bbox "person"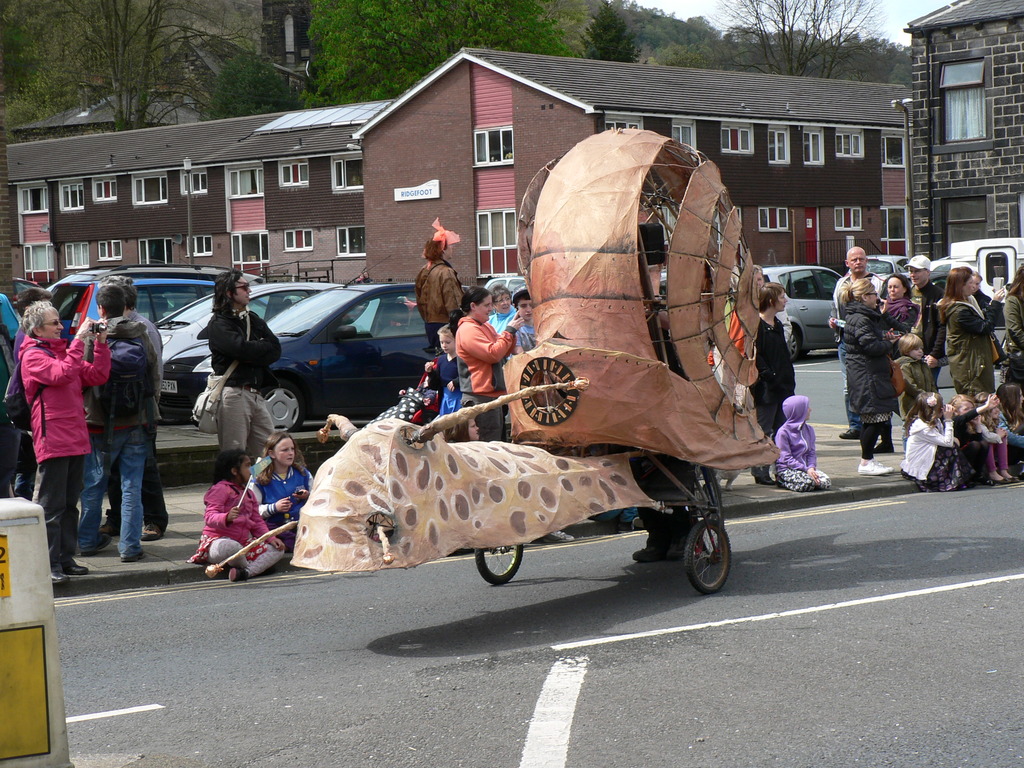
{"left": 826, "top": 244, "right": 886, "bottom": 442}
